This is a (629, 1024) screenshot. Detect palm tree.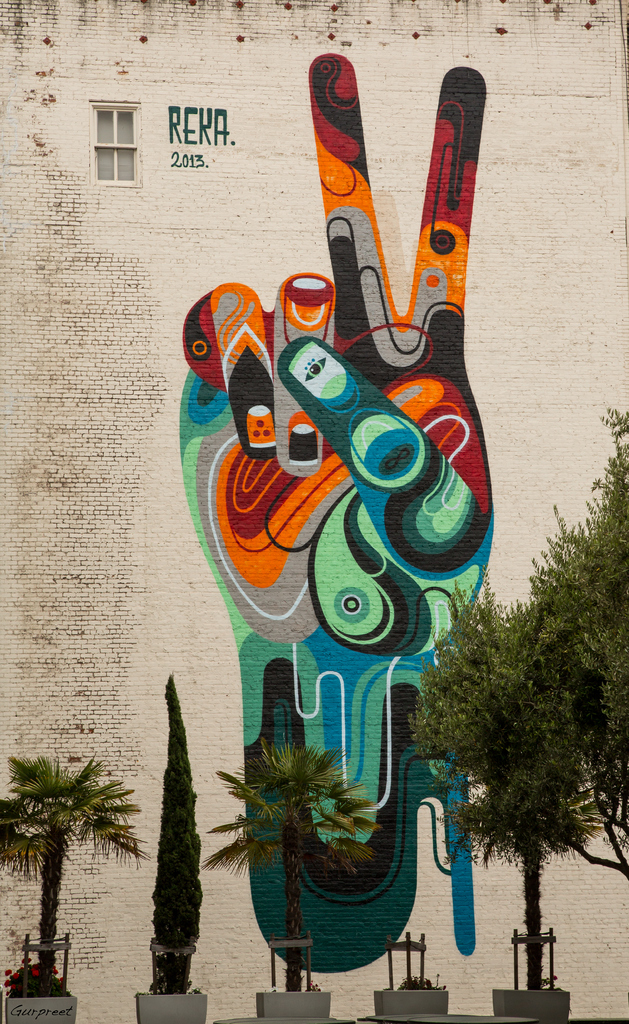
x1=488, y1=500, x2=628, y2=829.
